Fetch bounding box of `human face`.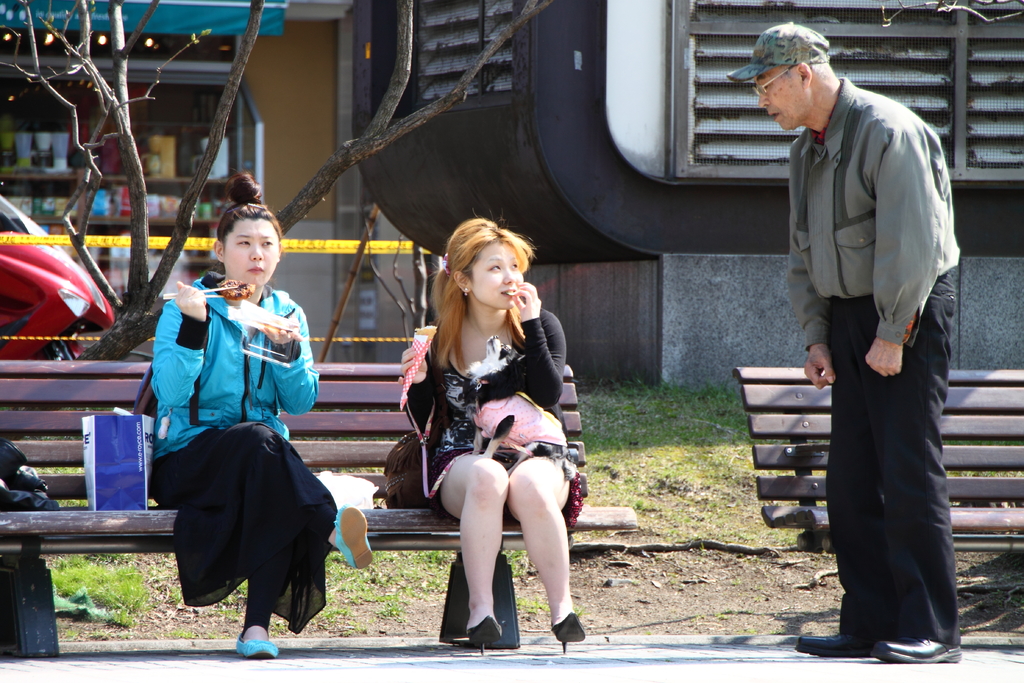
Bbox: box=[467, 243, 525, 308].
